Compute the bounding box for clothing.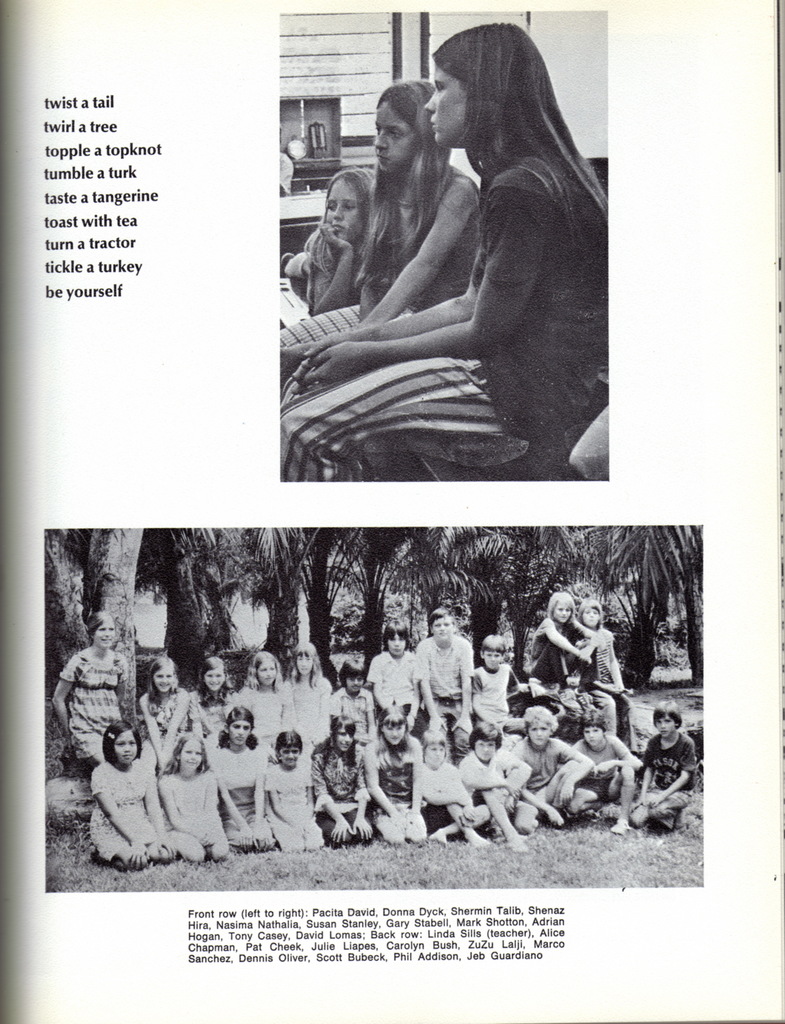
l=128, t=635, r=632, b=834.
